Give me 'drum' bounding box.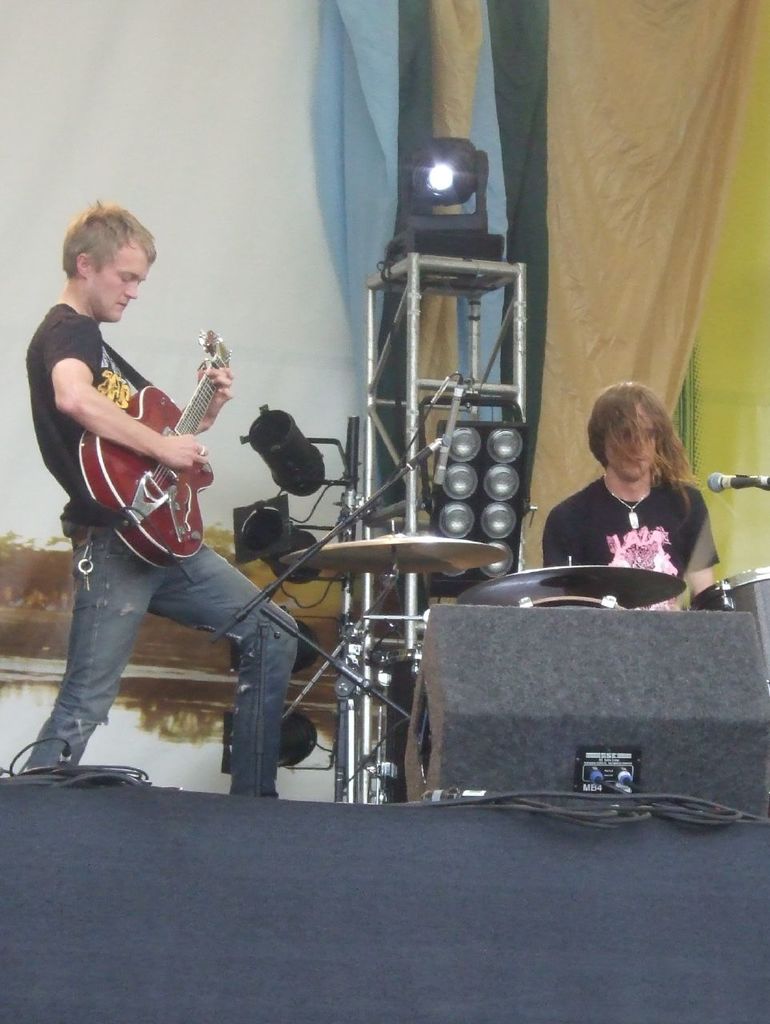
bbox=(691, 566, 769, 706).
